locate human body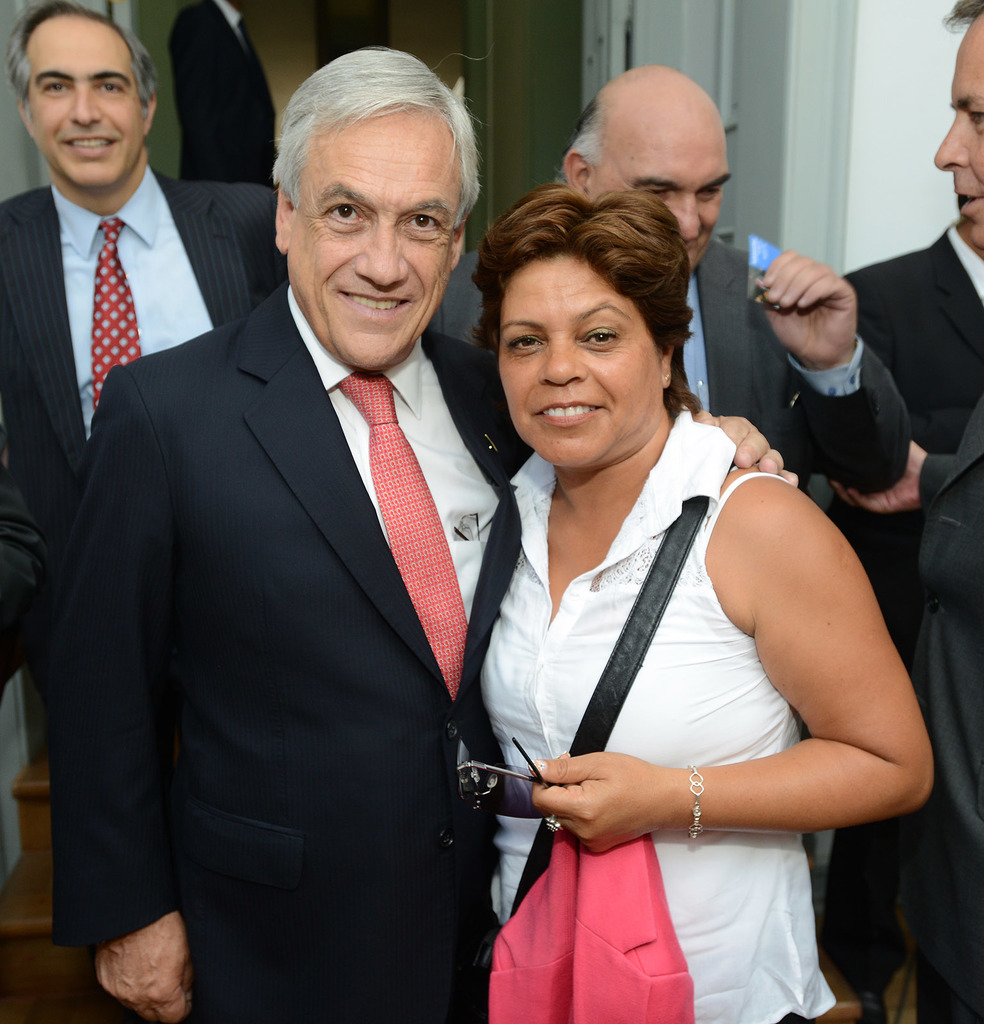
BBox(48, 283, 796, 1023)
